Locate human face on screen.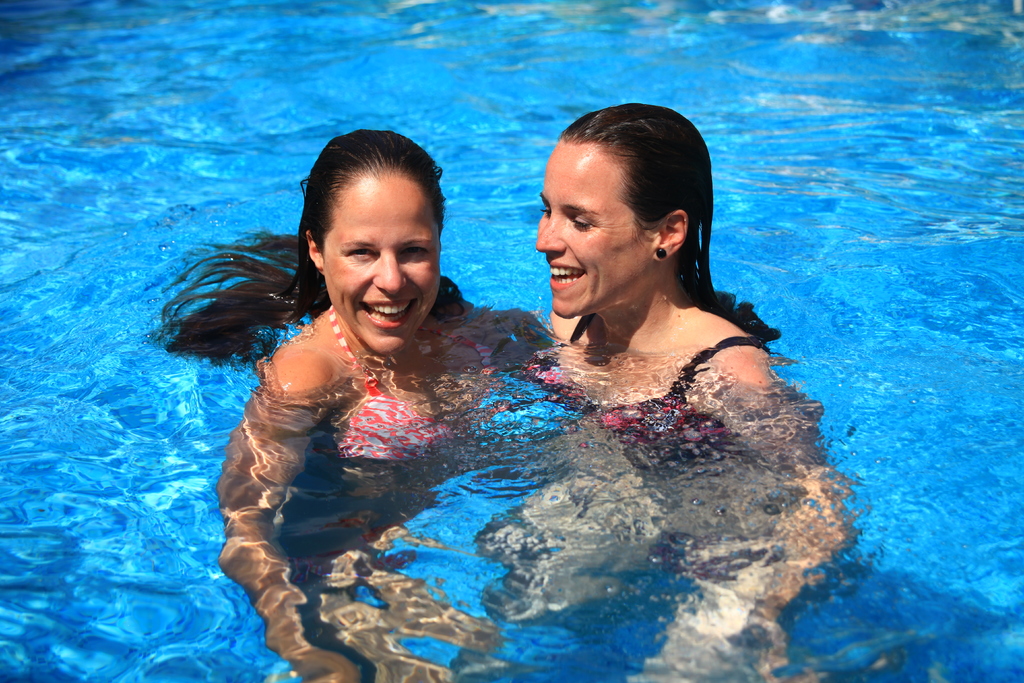
On screen at bbox=(325, 188, 442, 354).
